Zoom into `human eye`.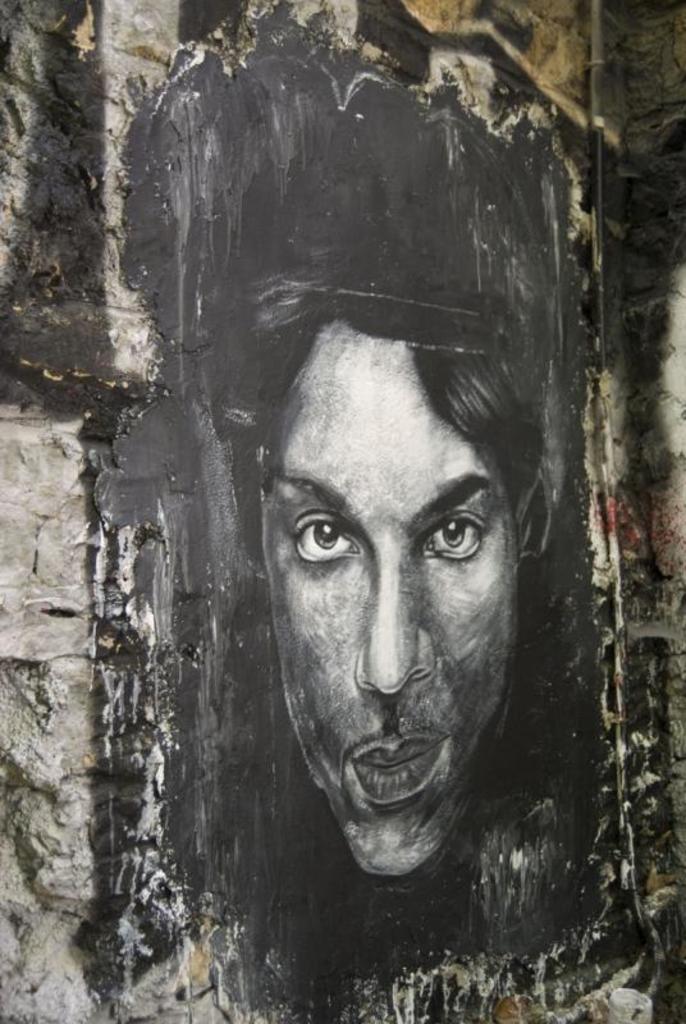
Zoom target: pyautogui.locateOnScreen(288, 504, 360, 568).
